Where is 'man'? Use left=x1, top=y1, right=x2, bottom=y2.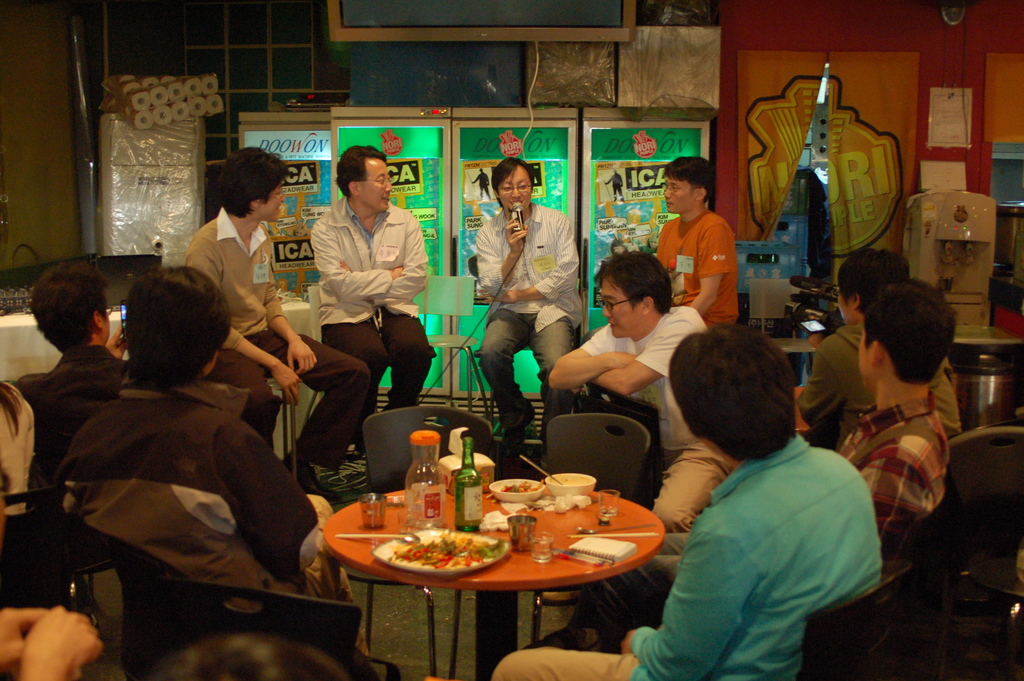
left=840, top=280, right=954, bottom=549.
